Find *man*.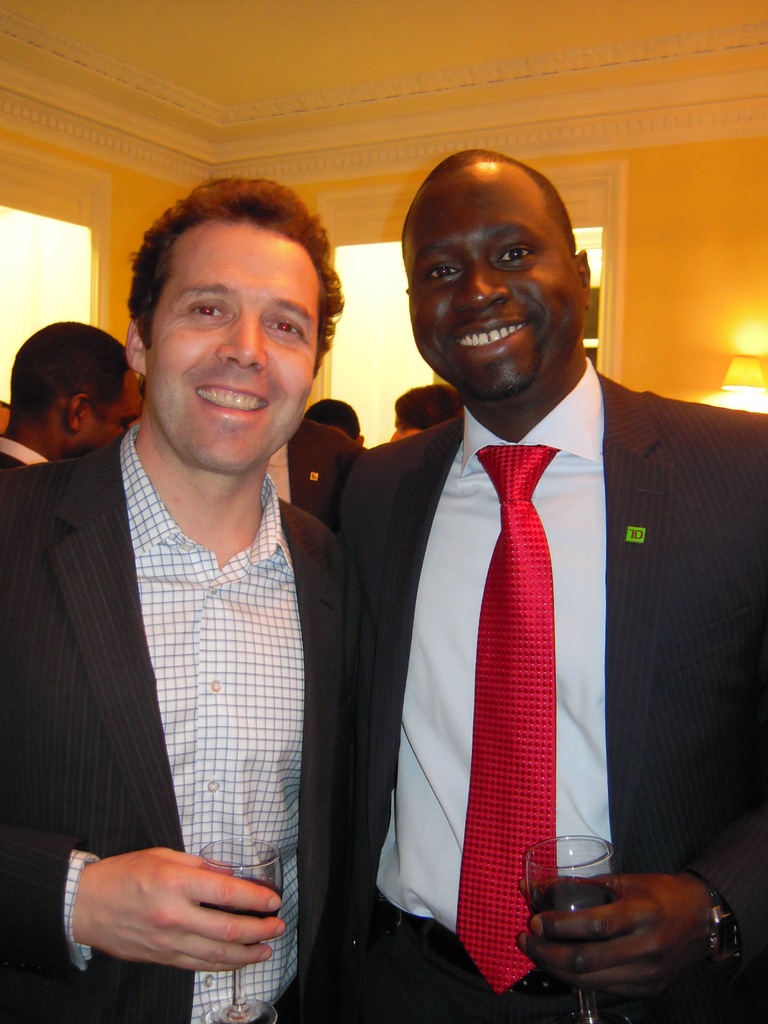
[left=300, top=171, right=727, bottom=1021].
